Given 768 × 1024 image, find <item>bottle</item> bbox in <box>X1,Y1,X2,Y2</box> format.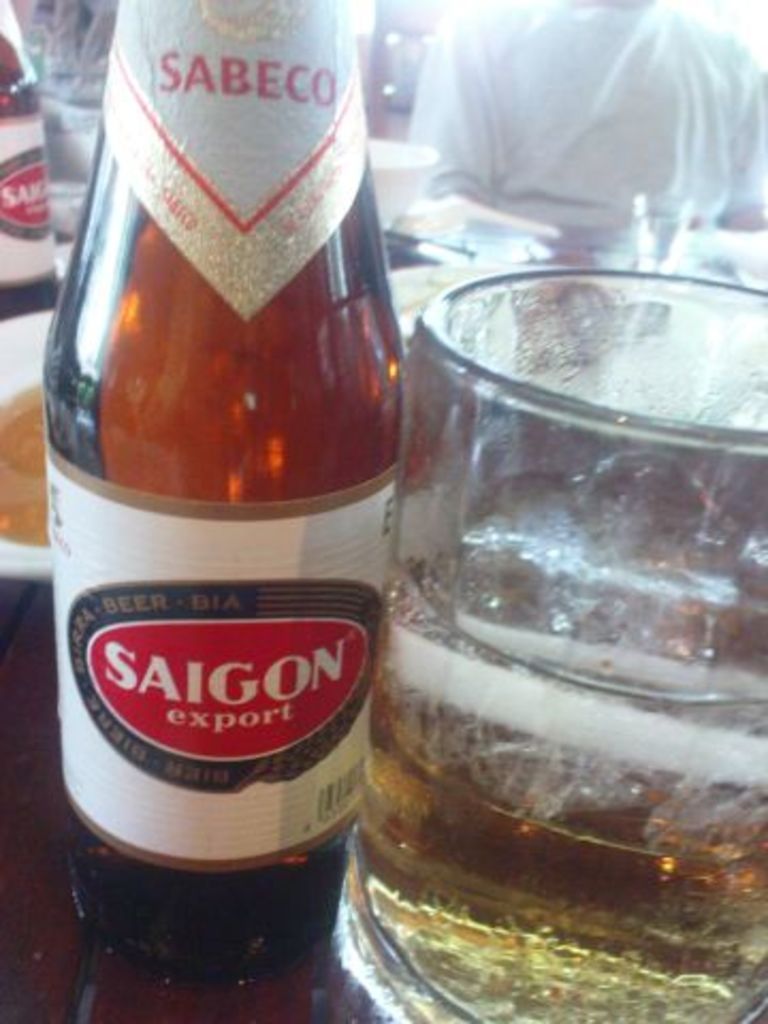
<box>38,0,403,983</box>.
